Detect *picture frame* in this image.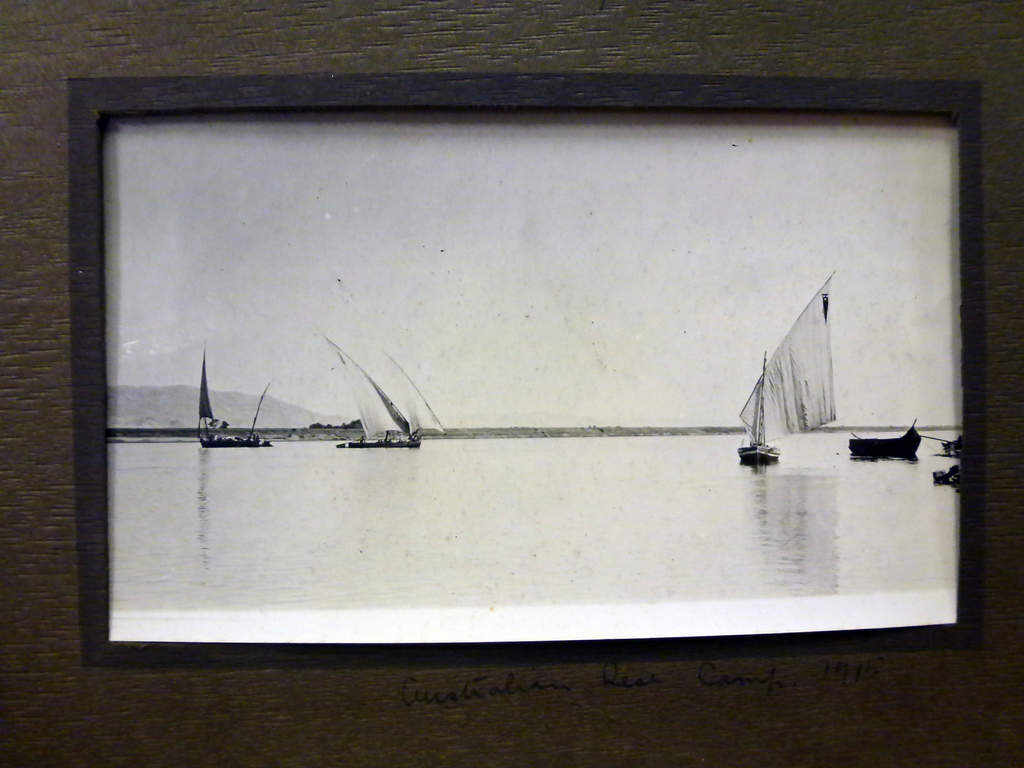
Detection: [x1=62, y1=76, x2=983, y2=666].
